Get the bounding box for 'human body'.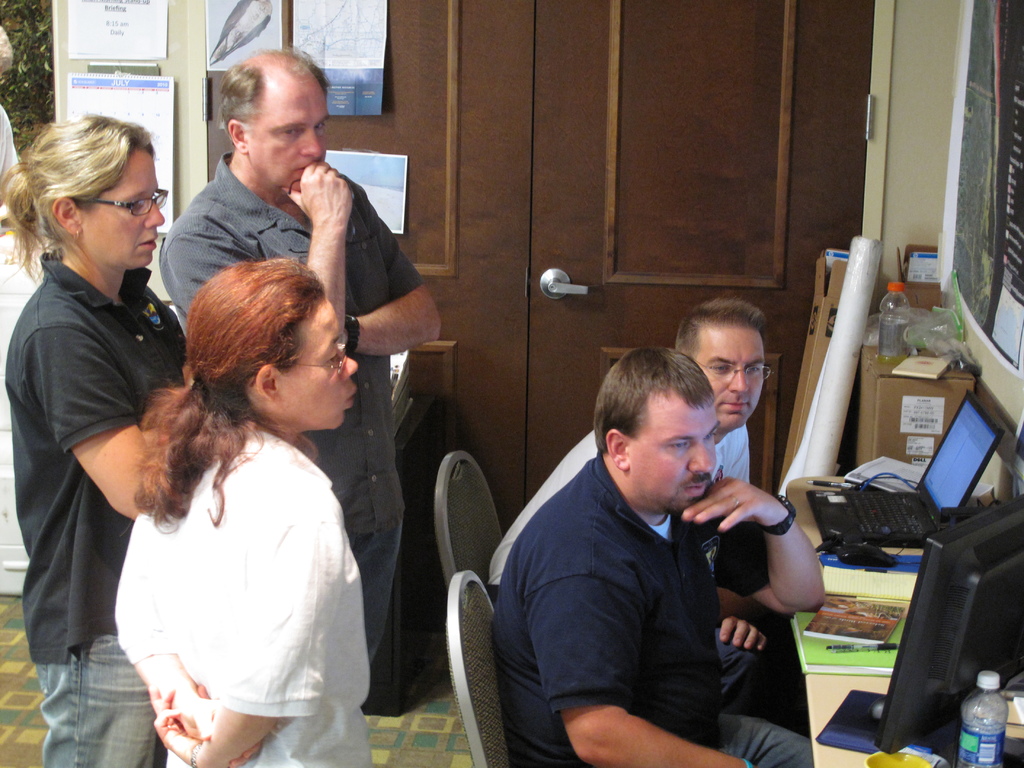
detection(481, 417, 755, 600).
